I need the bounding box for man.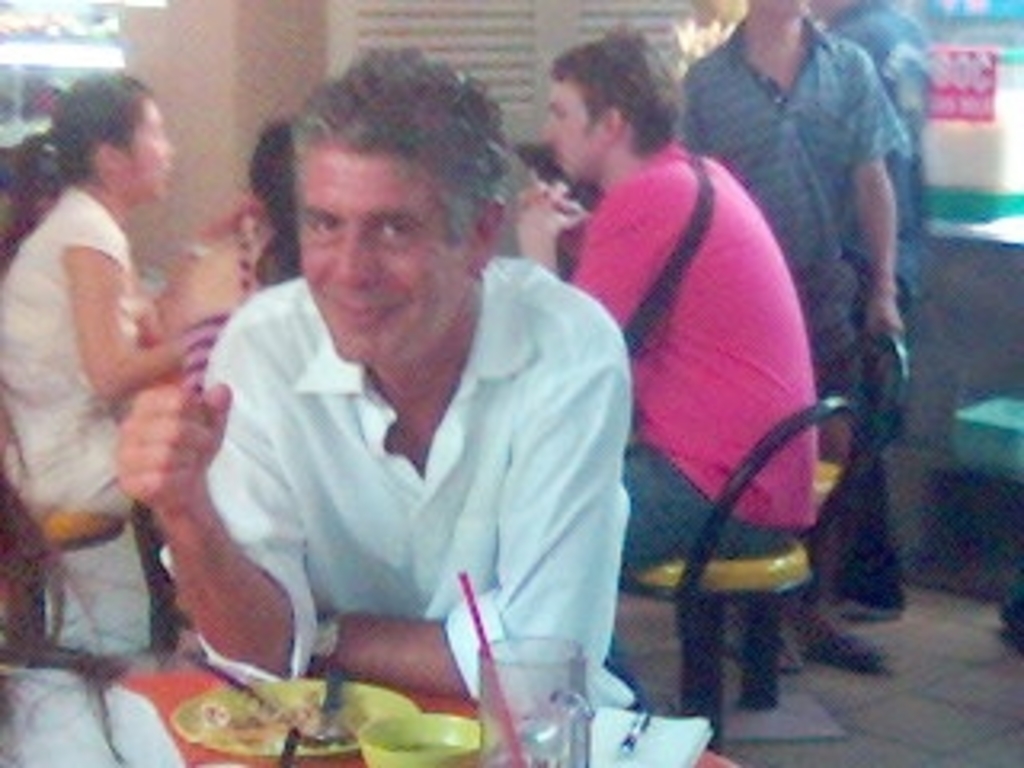
Here it is: {"x1": 518, "y1": 26, "x2": 822, "y2": 573}.
